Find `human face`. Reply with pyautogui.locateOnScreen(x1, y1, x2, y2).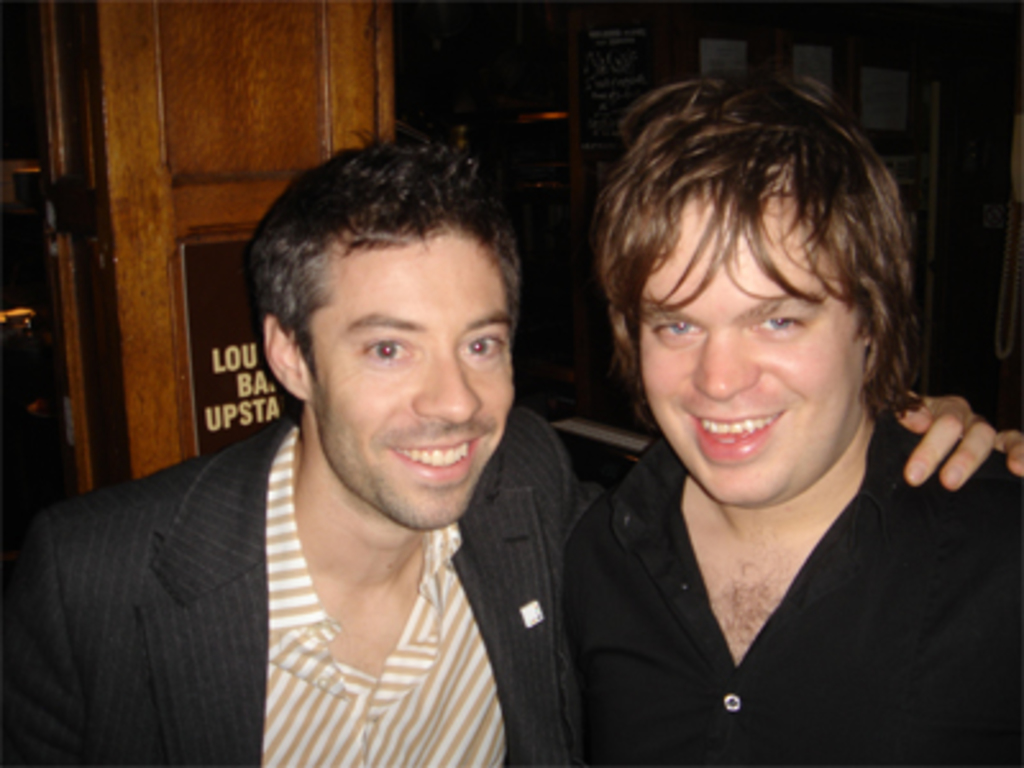
pyautogui.locateOnScreen(630, 189, 865, 502).
